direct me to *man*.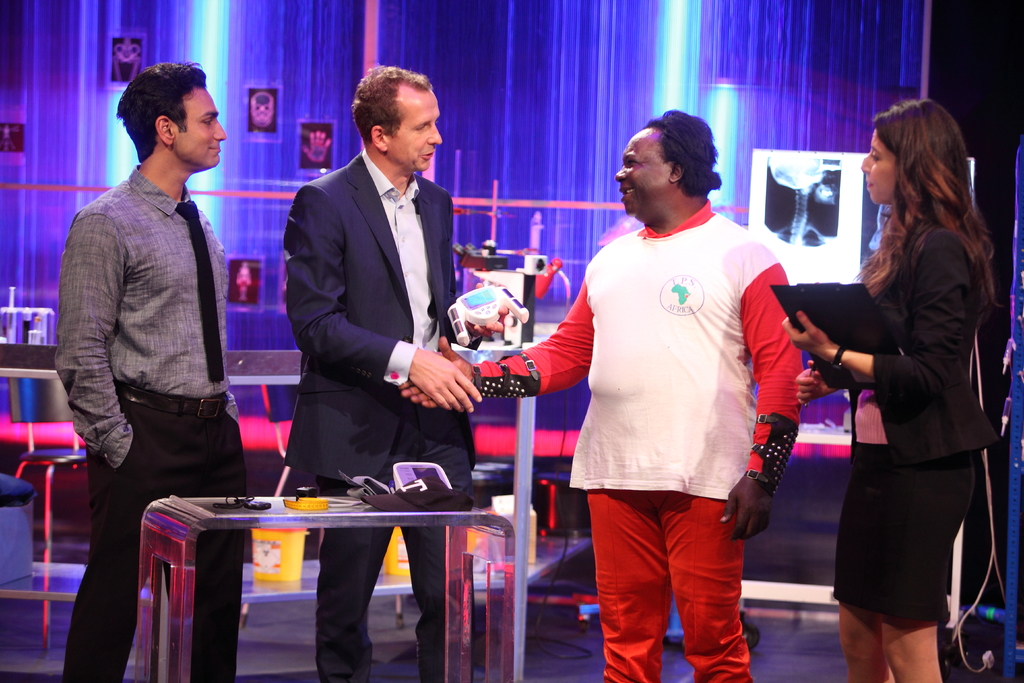
Direction: [541,115,815,675].
